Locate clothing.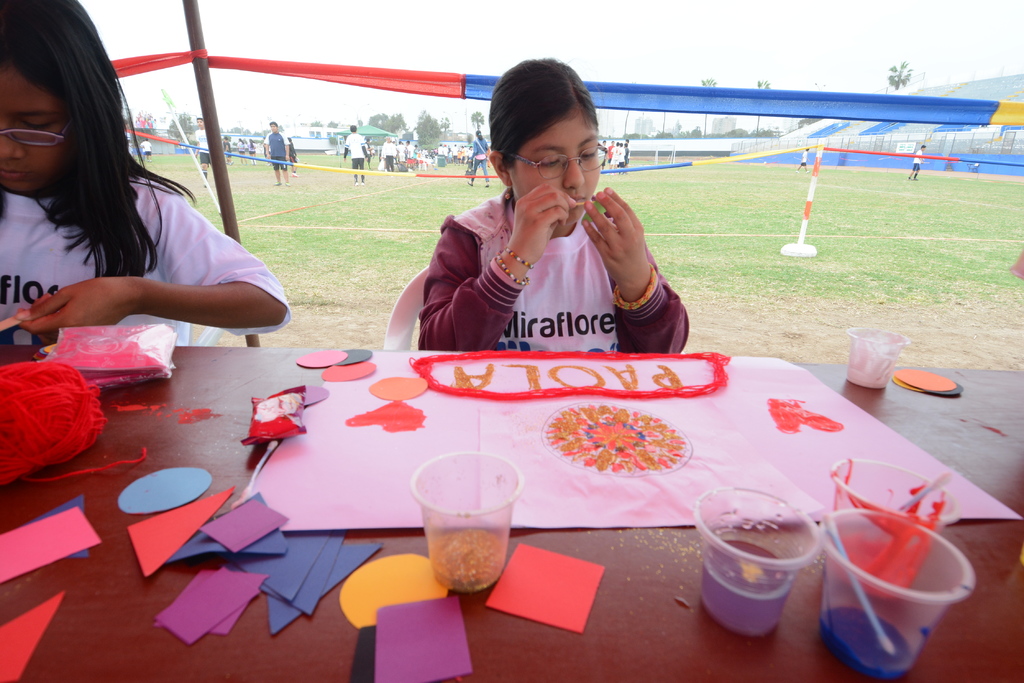
Bounding box: x1=913 y1=148 x2=922 y2=170.
